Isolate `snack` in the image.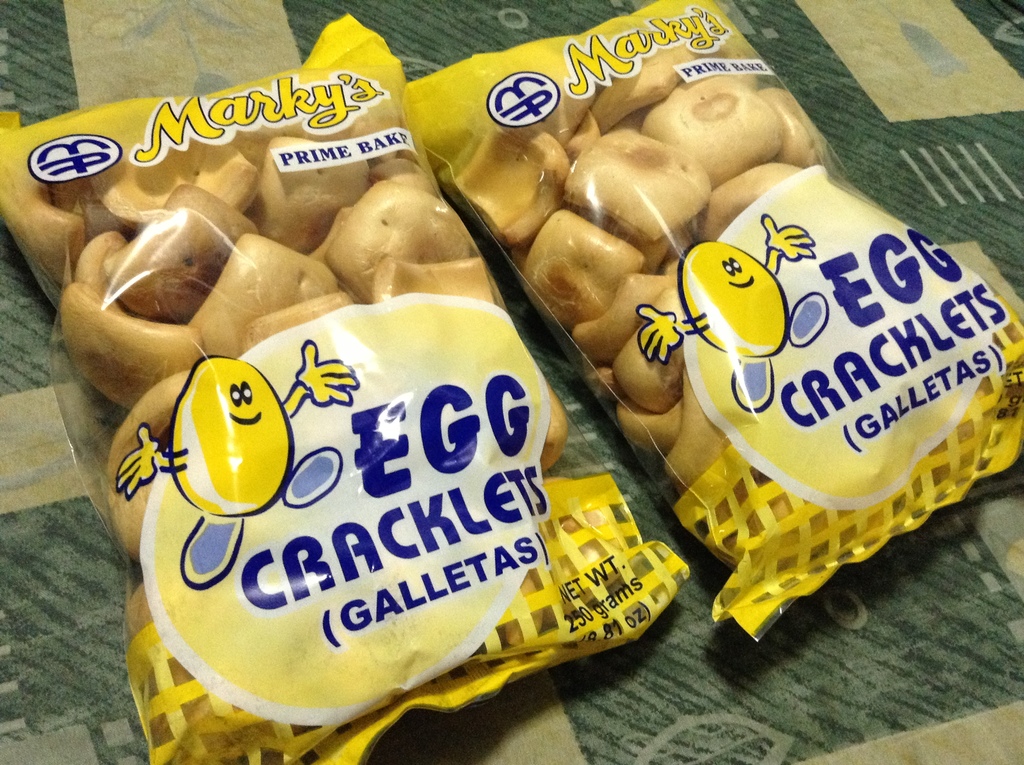
Isolated region: (97, 120, 724, 704).
